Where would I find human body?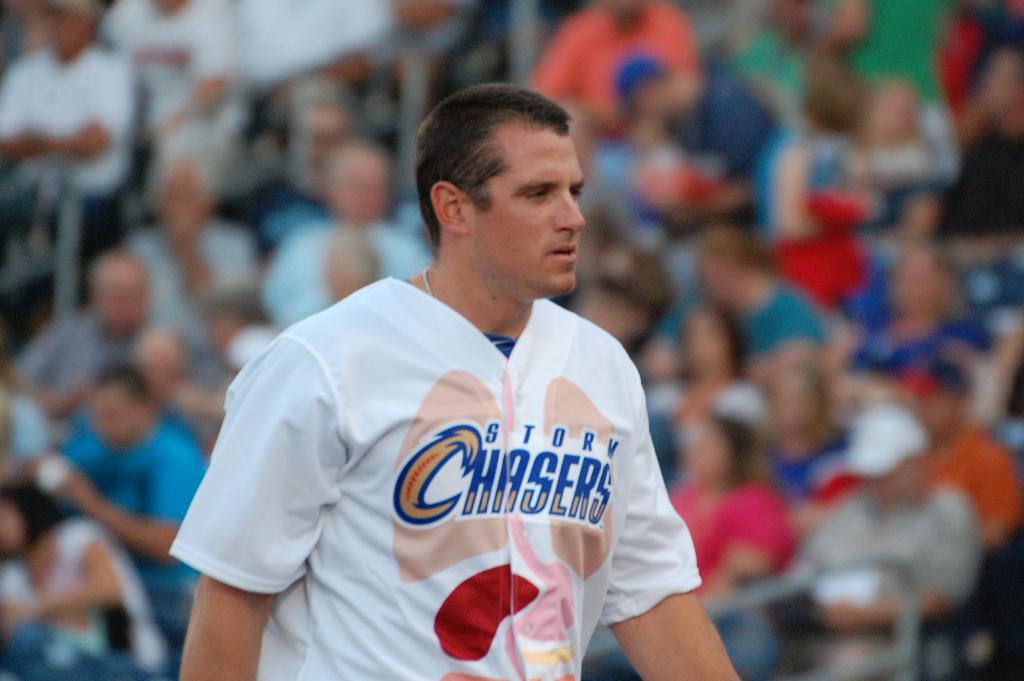
At 710/0/815/138.
